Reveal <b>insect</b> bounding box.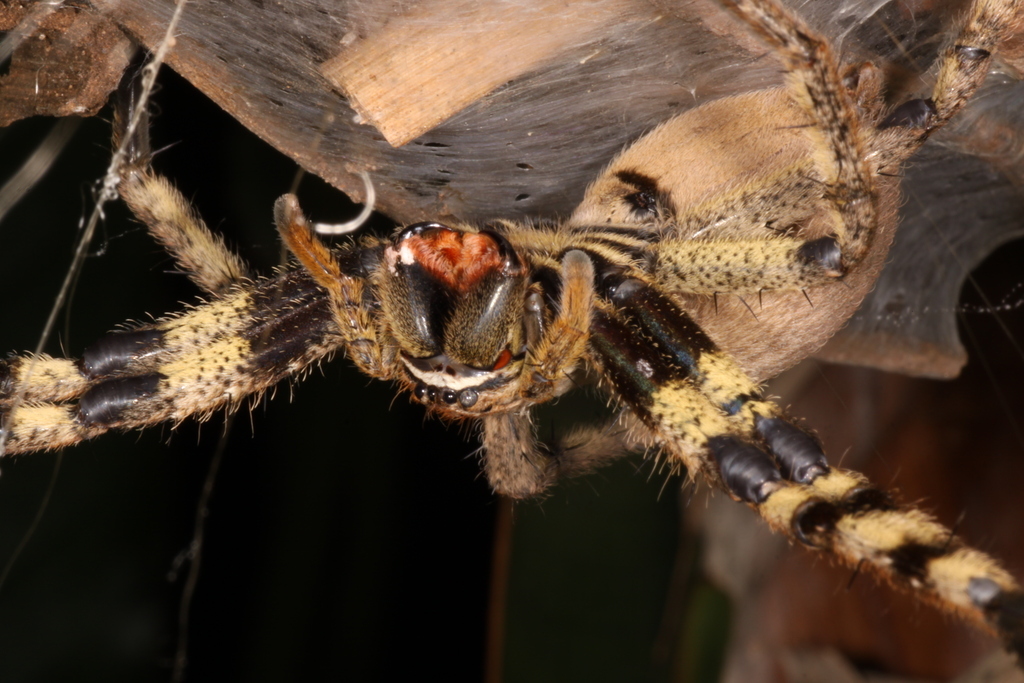
Revealed: [0,0,1023,671].
